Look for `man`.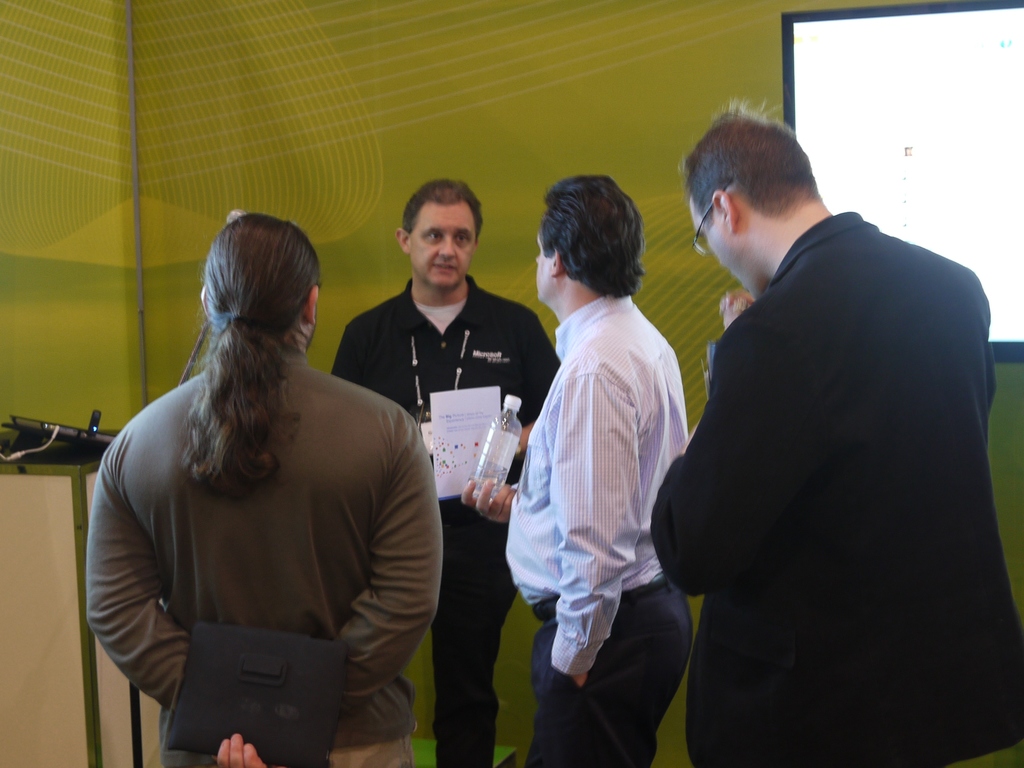
Found: (86,211,448,767).
